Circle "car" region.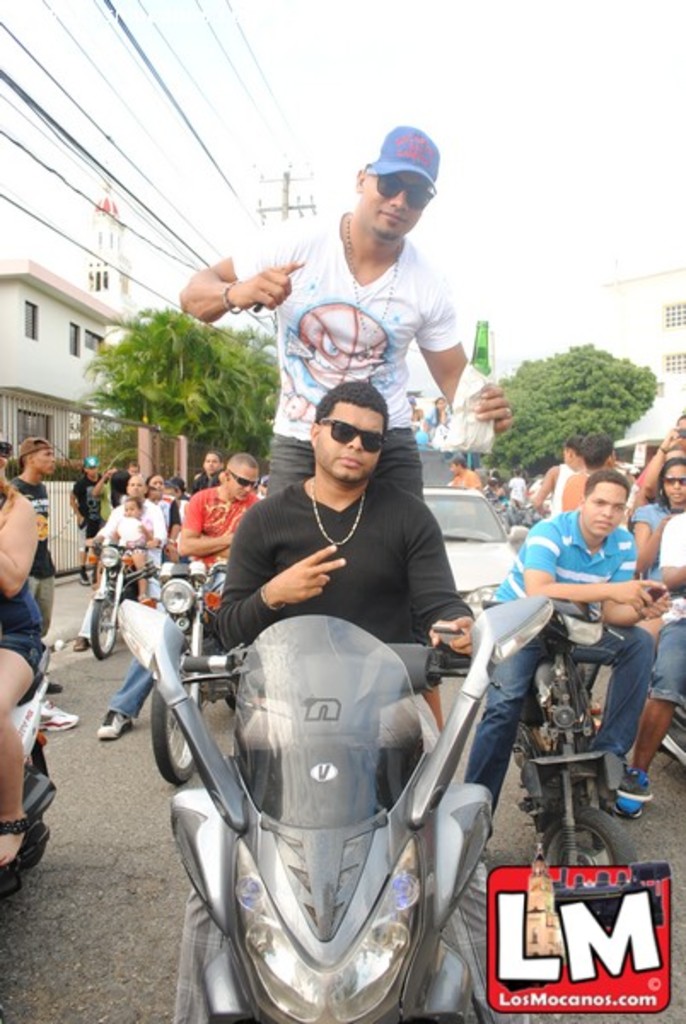
Region: (420, 485, 512, 611).
